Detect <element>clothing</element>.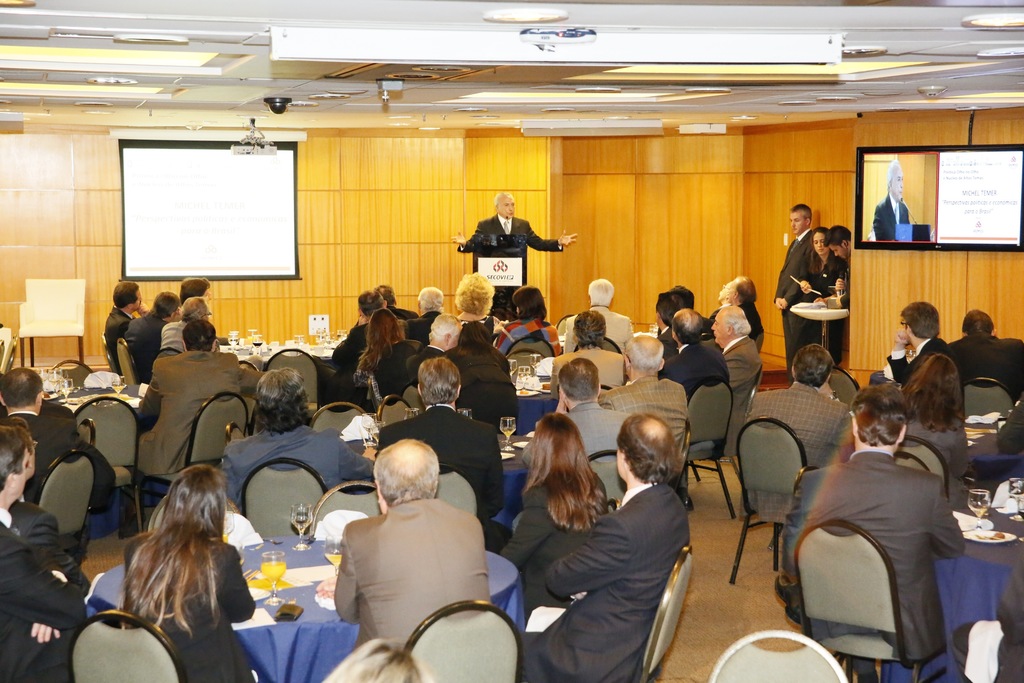
Detected at {"x1": 408, "y1": 313, "x2": 444, "y2": 345}.
